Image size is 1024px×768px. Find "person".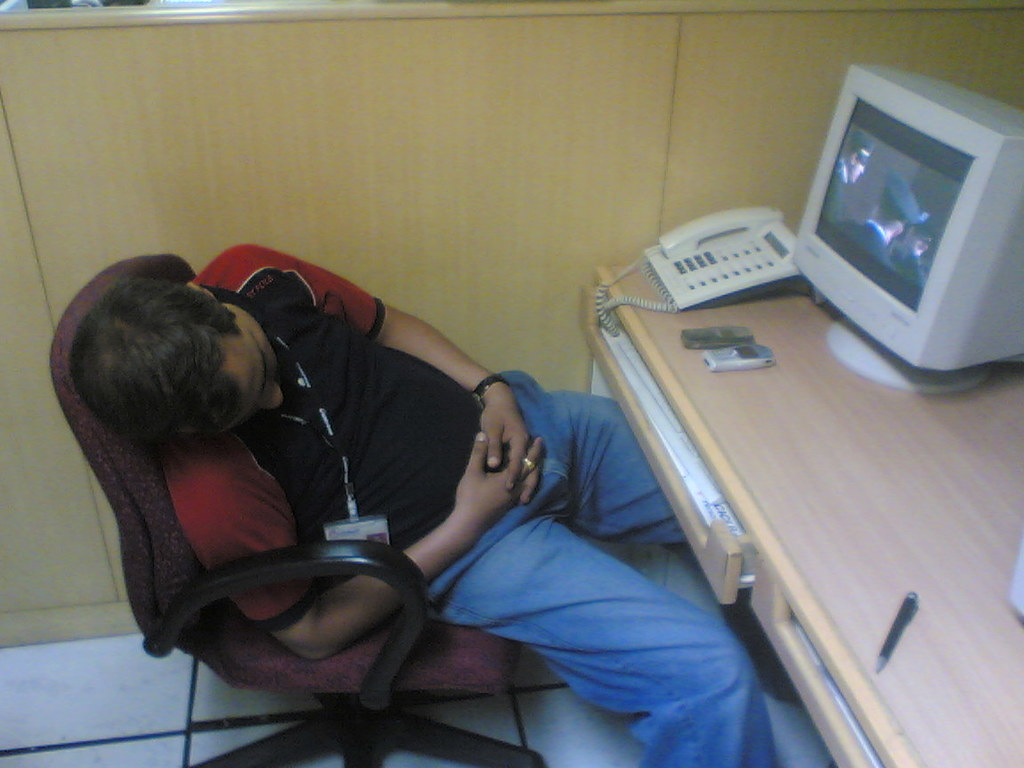
(left=66, top=242, right=780, bottom=767).
